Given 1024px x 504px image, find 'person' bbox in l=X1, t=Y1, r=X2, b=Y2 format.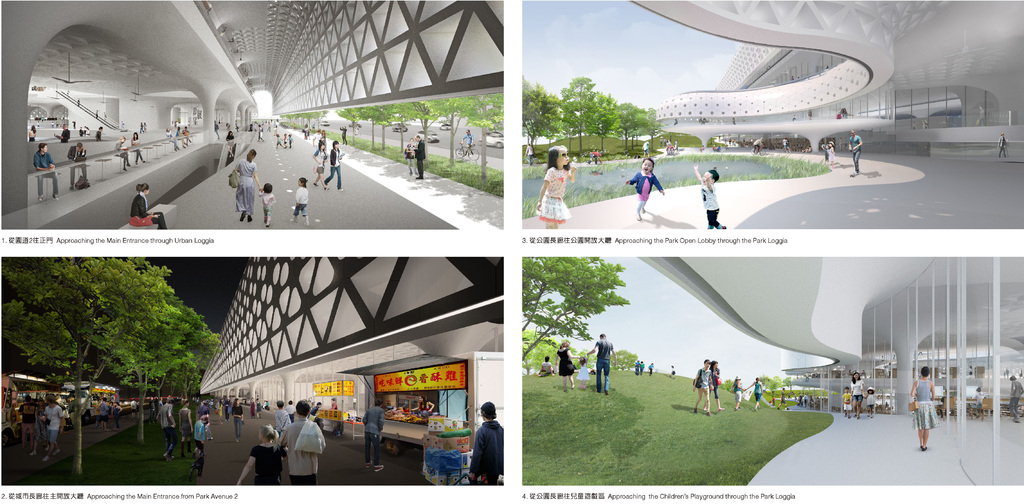
l=401, t=137, r=418, b=176.
